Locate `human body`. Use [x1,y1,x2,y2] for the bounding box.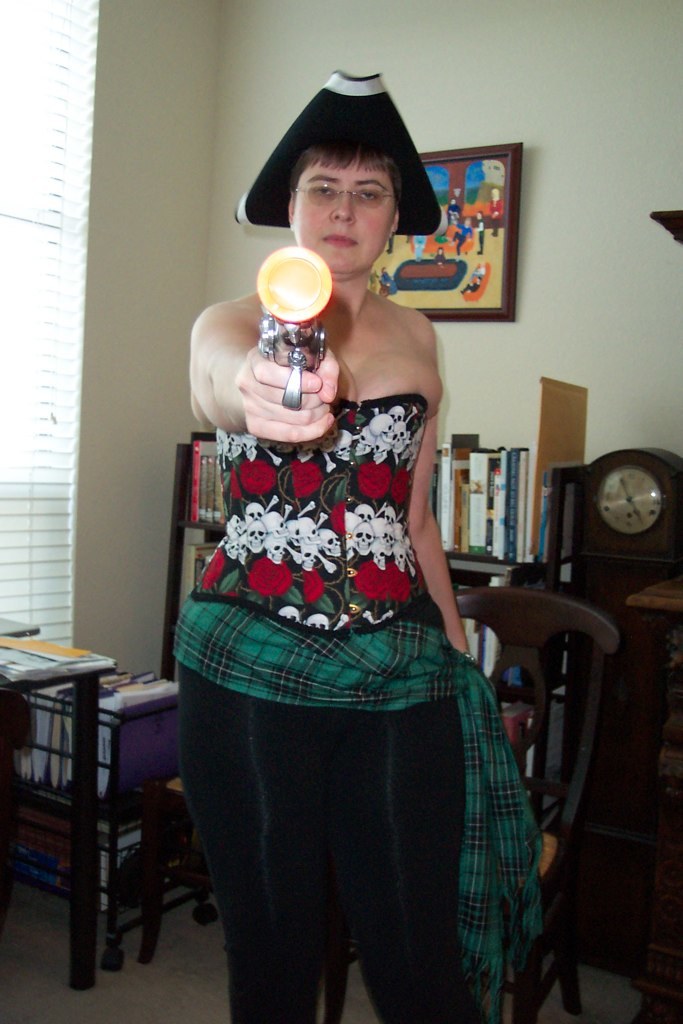
[492,189,508,240].
